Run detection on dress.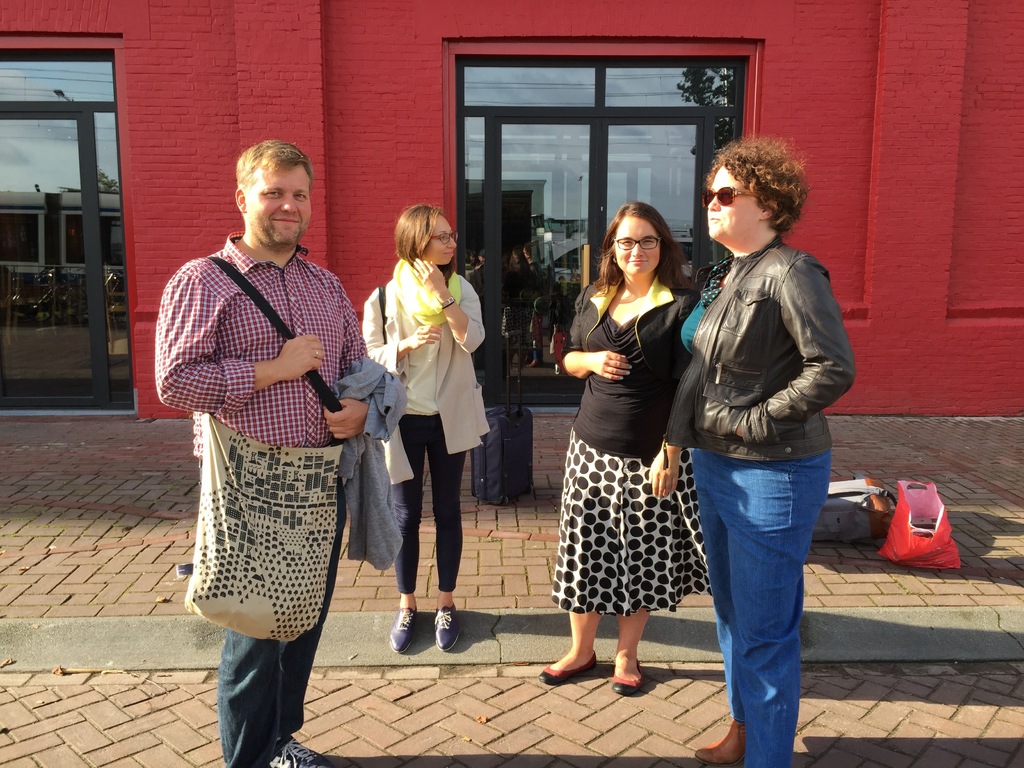
Result: {"left": 561, "top": 283, "right": 716, "bottom": 624}.
